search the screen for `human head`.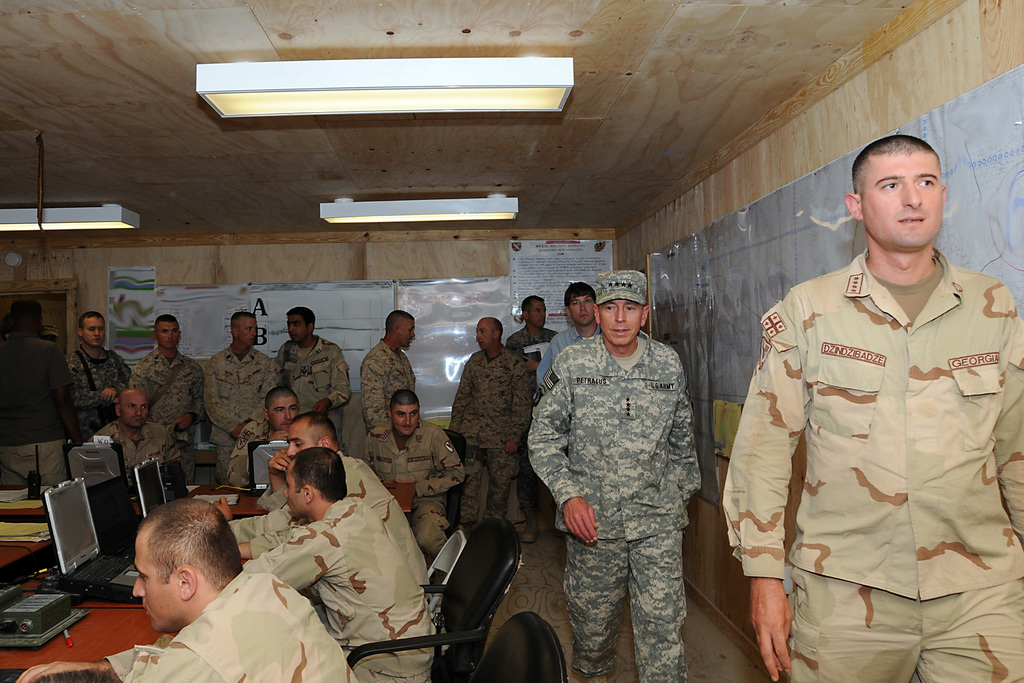
Found at rect(282, 448, 348, 520).
